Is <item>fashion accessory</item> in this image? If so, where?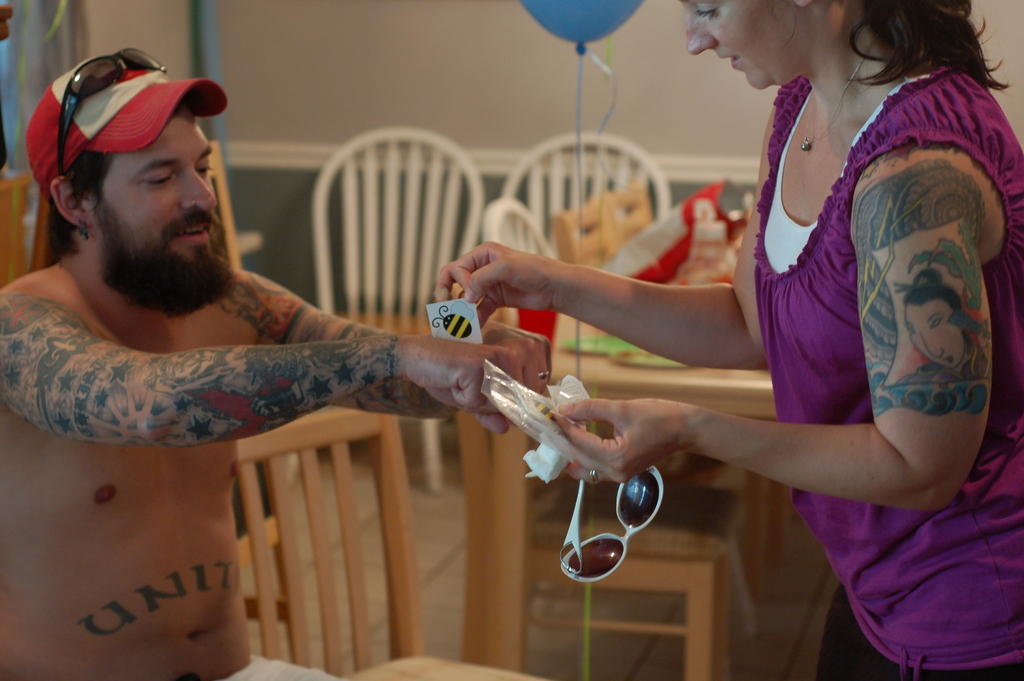
Yes, at 803/42/871/152.
